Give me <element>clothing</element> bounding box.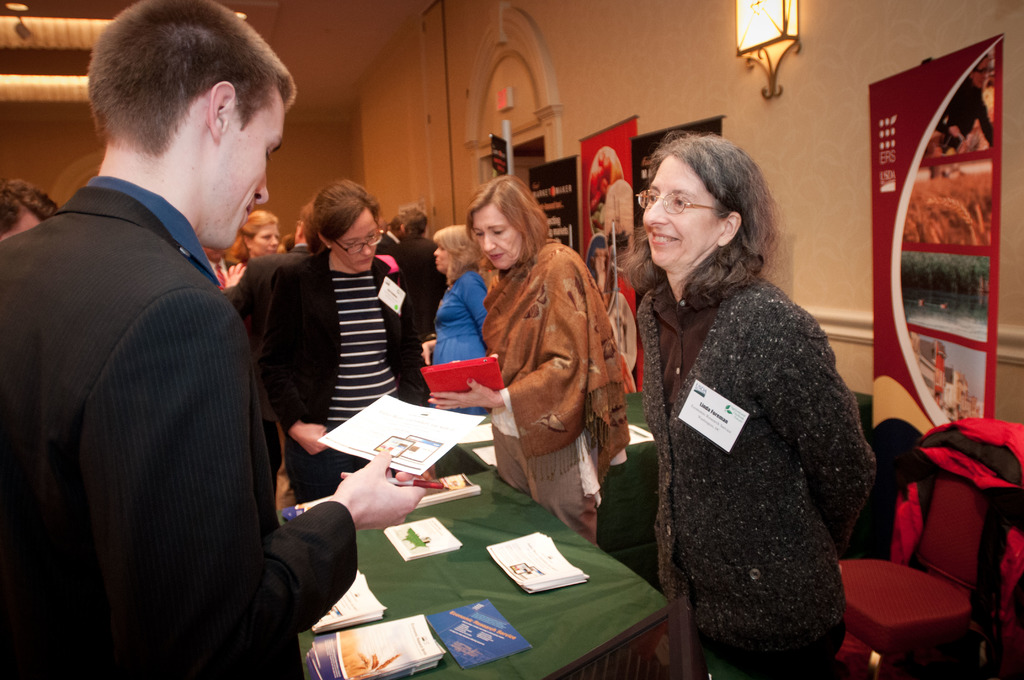
rect(637, 248, 872, 679).
